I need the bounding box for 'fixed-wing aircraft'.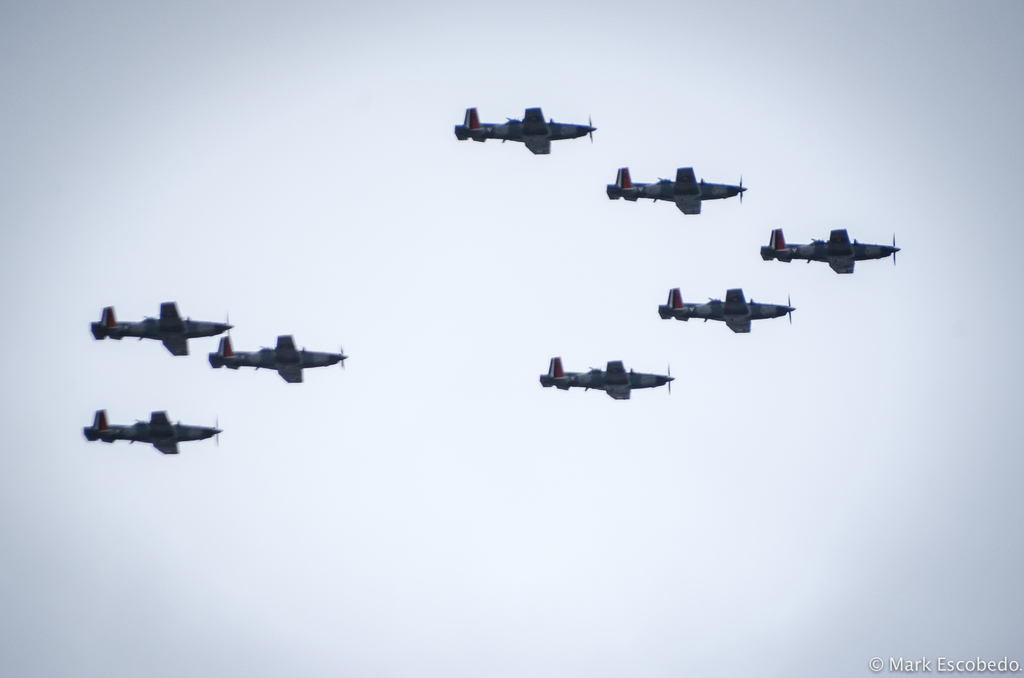
Here it is: <bbox>81, 404, 224, 459</bbox>.
